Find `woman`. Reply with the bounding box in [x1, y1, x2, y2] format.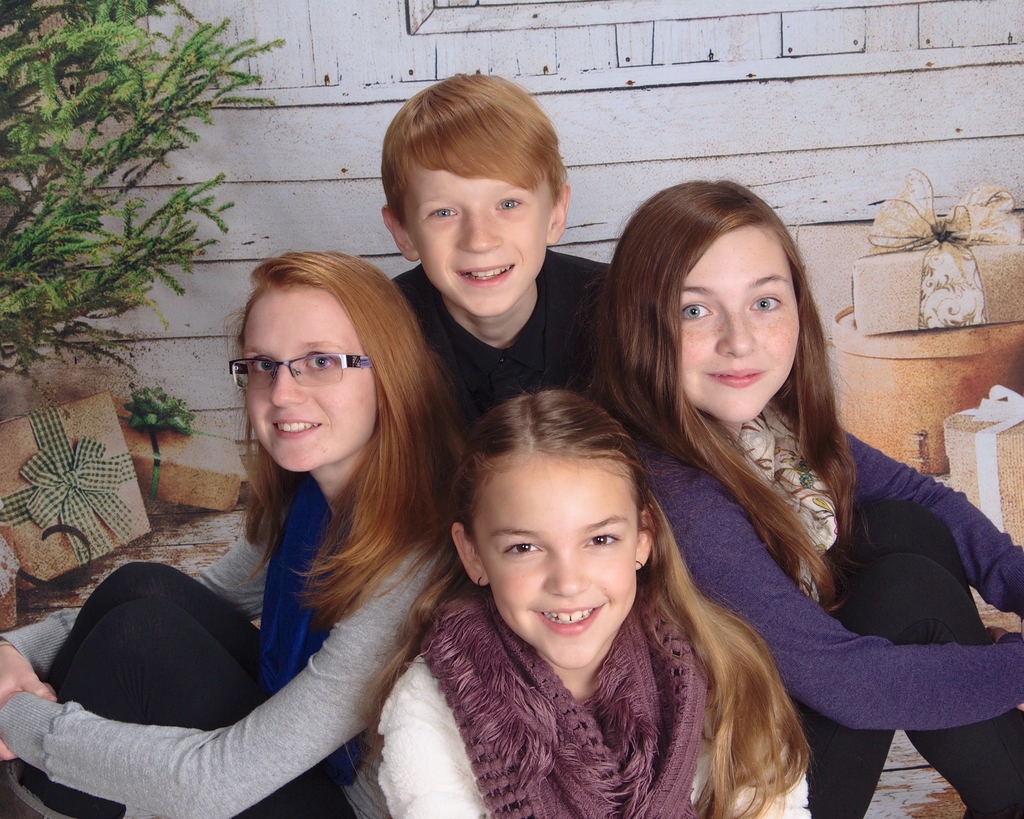
[95, 231, 467, 818].
